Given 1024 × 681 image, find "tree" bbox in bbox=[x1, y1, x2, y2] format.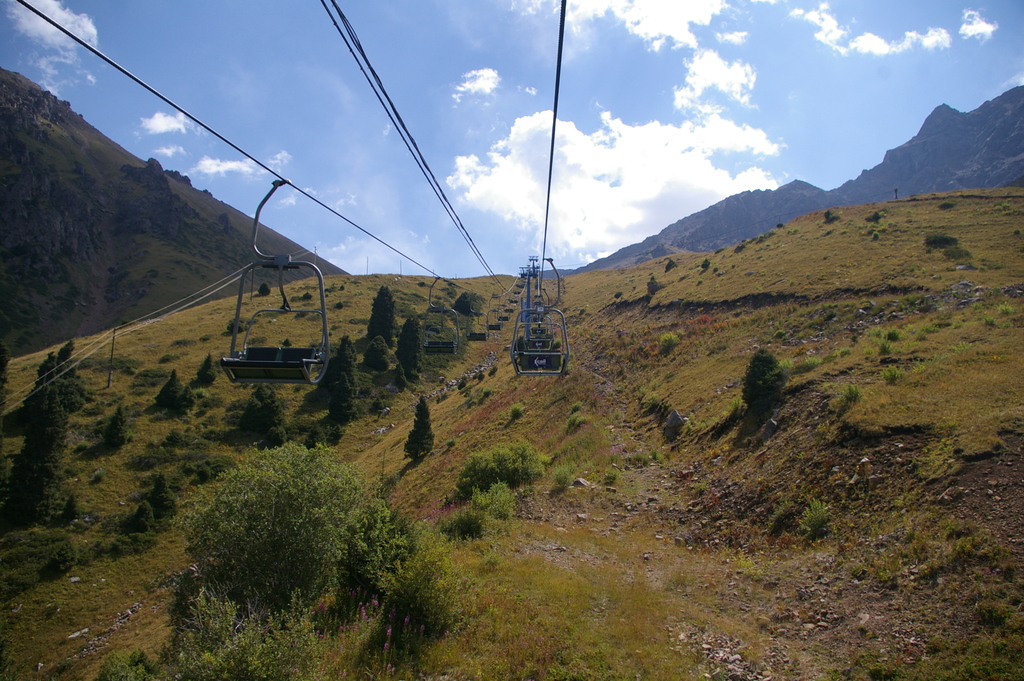
bbox=[320, 339, 358, 404].
